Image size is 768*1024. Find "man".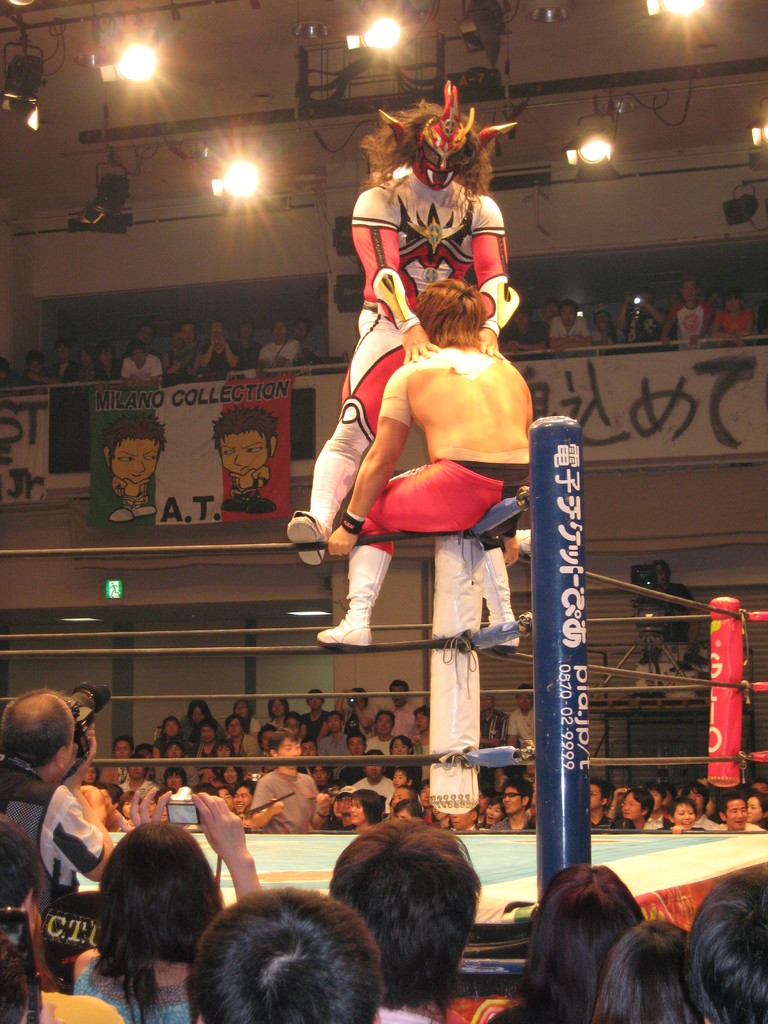
BBox(319, 279, 534, 653).
